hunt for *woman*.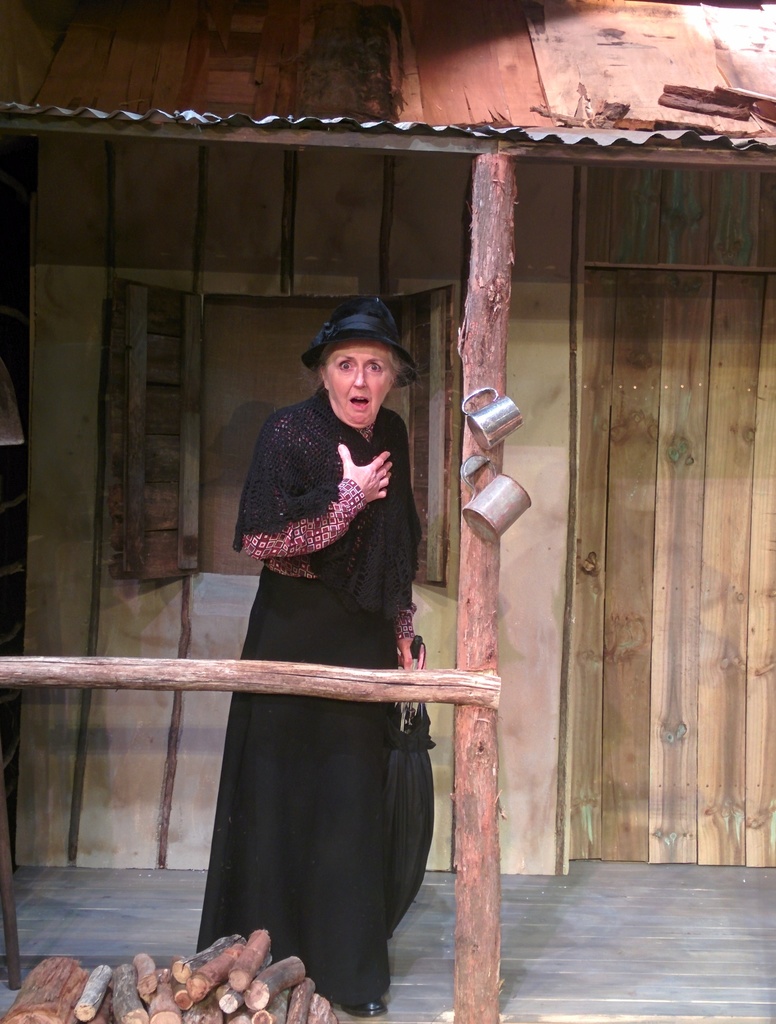
Hunted down at detection(206, 306, 441, 1023).
